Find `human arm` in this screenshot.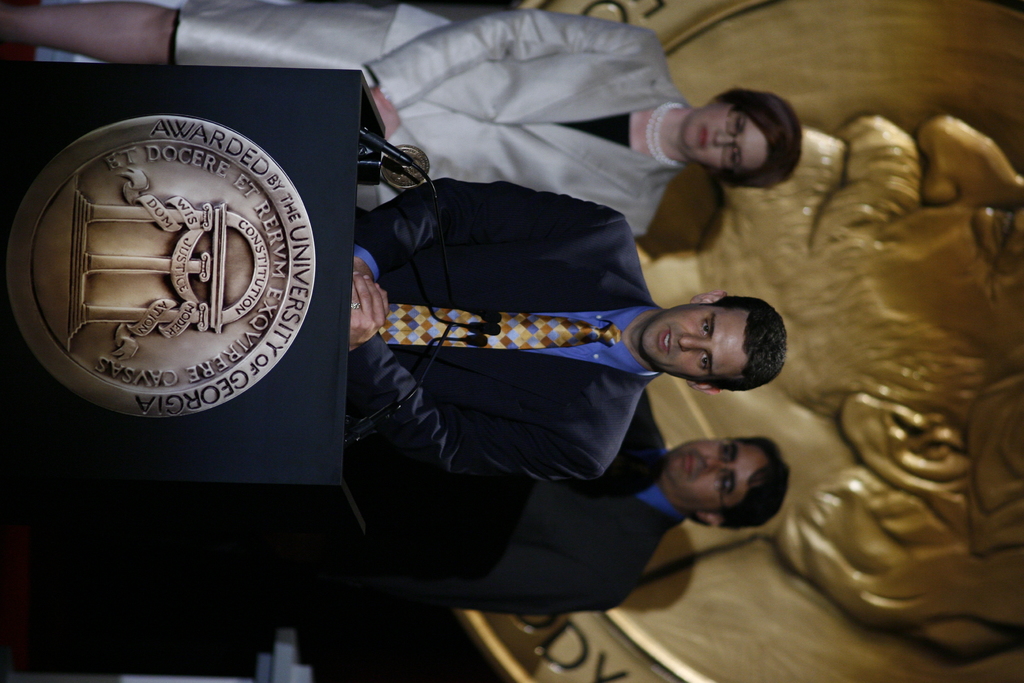
The bounding box for `human arm` is bbox(360, 4, 659, 111).
